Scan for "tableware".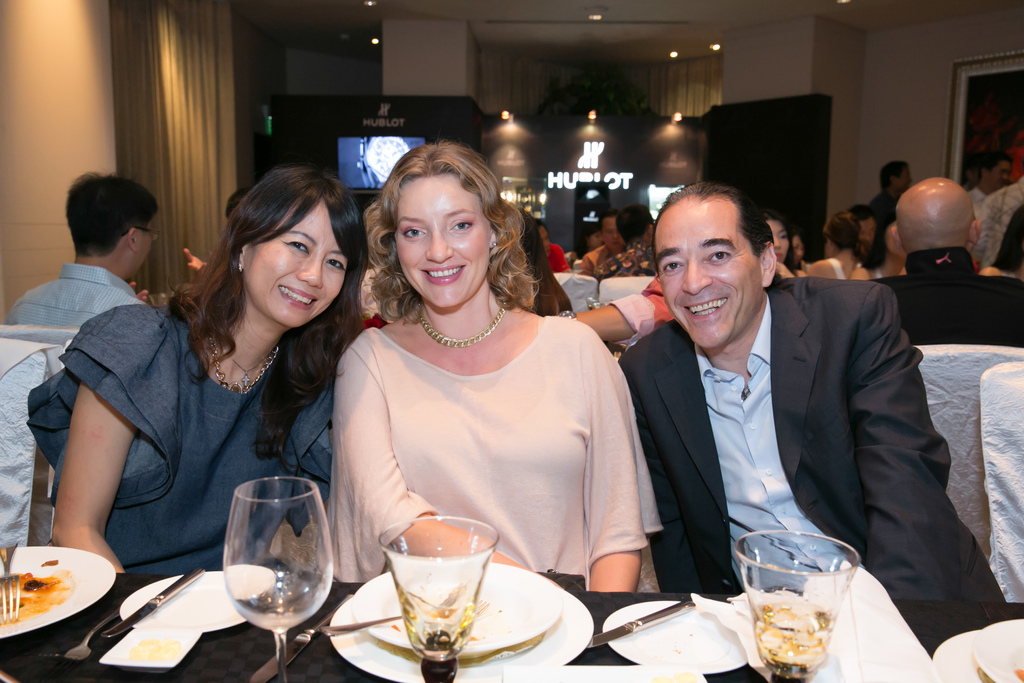
Scan result: left=221, top=475, right=330, bottom=682.
